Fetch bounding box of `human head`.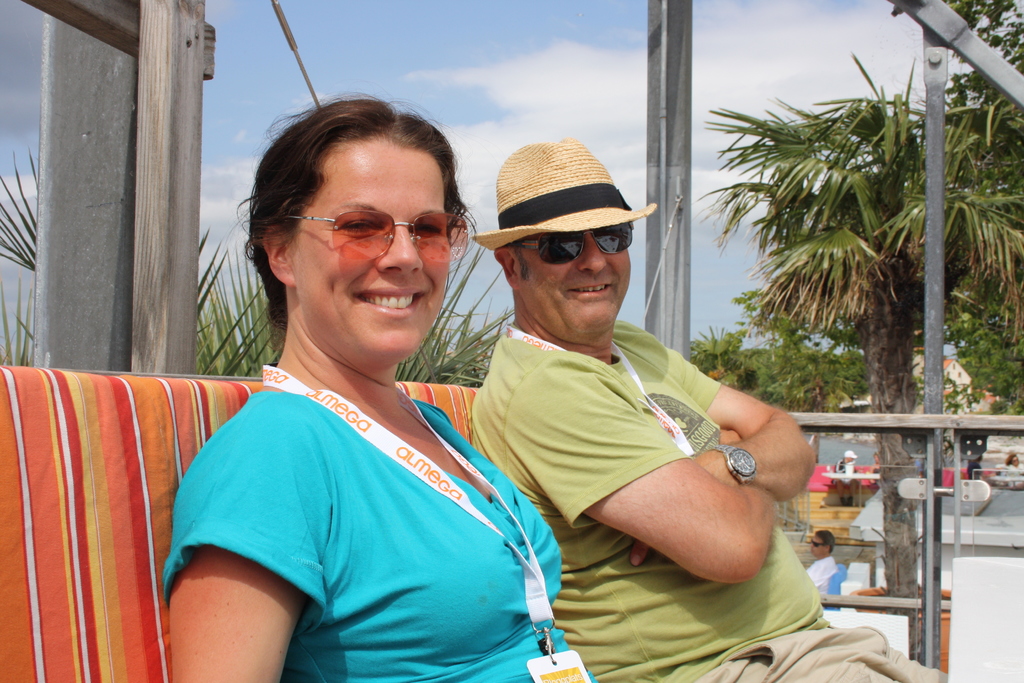
Bbox: {"left": 810, "top": 525, "right": 832, "bottom": 557}.
